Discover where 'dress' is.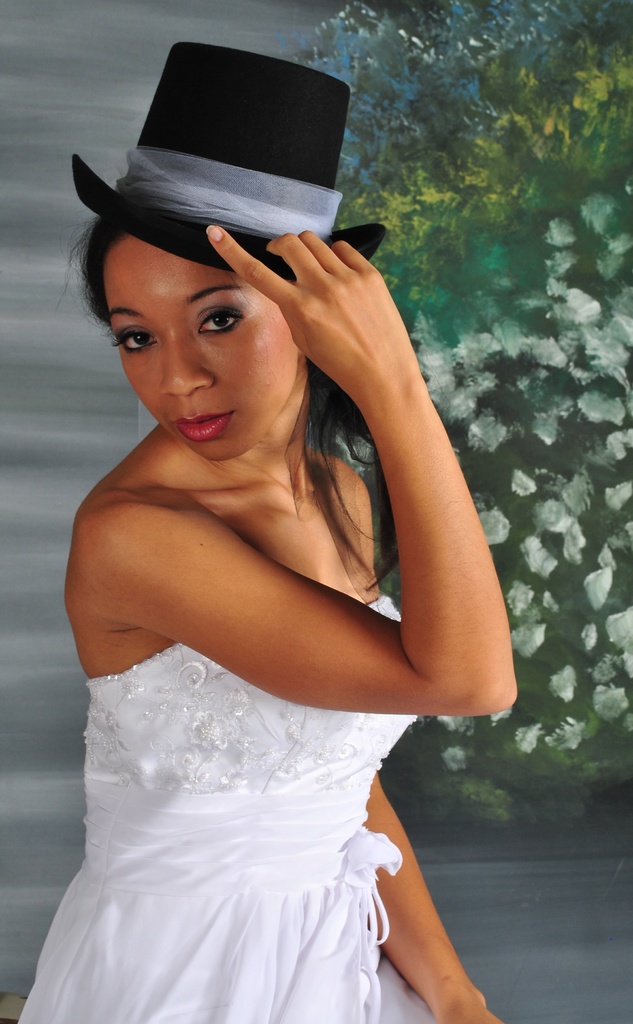
Discovered at rect(17, 595, 438, 1023).
